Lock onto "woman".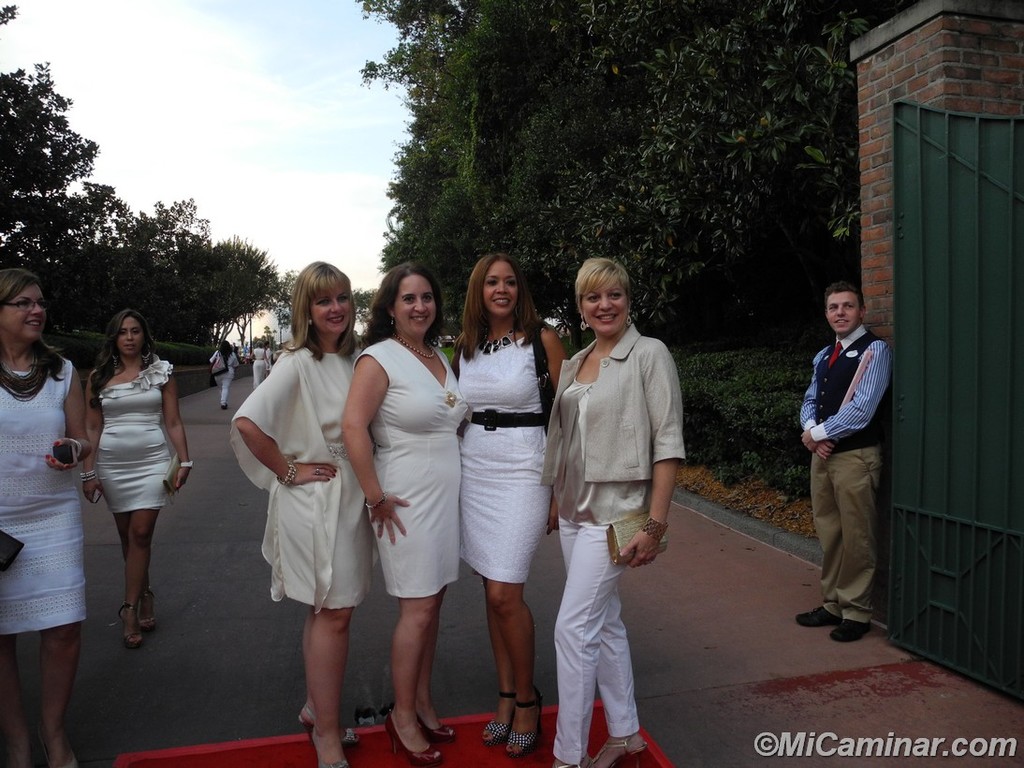
Locked: 246:335:274:387.
